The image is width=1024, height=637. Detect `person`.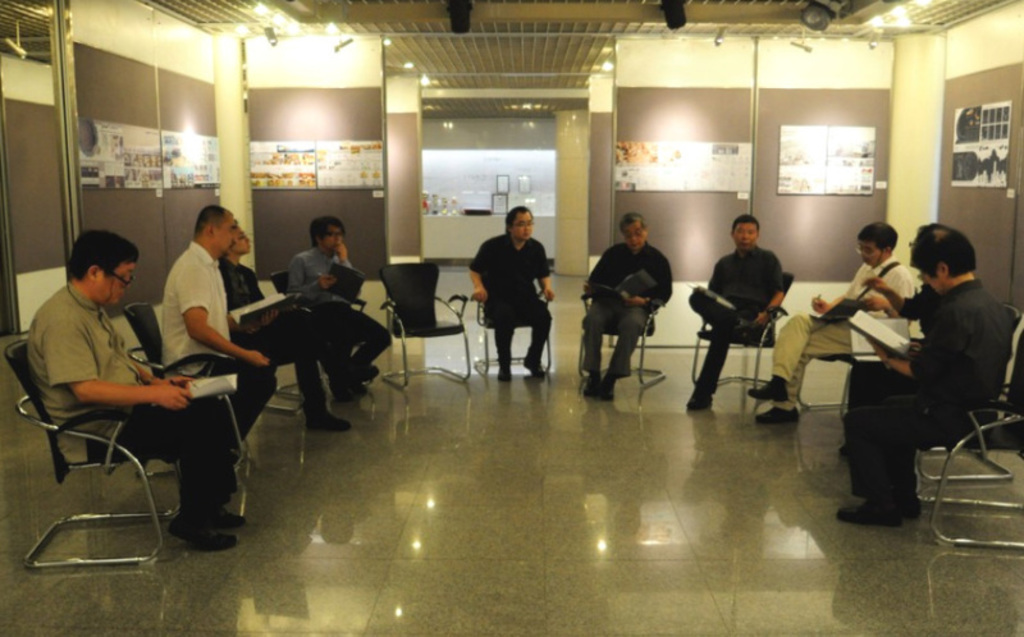
Detection: crop(584, 212, 676, 408).
